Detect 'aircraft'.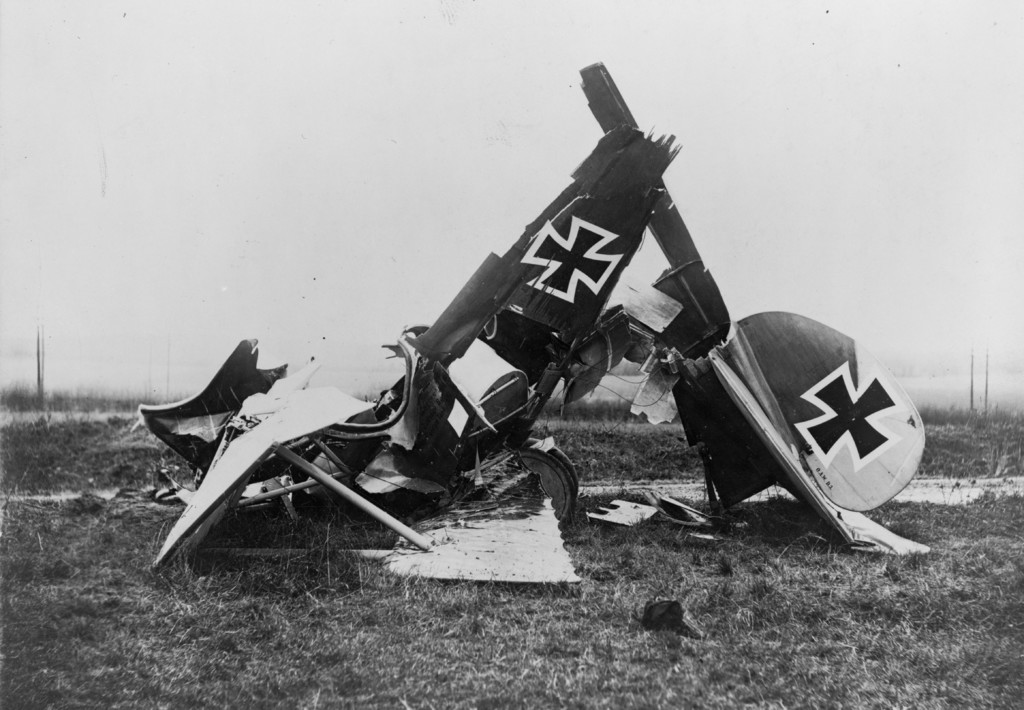
Detected at x1=157, y1=61, x2=893, y2=609.
